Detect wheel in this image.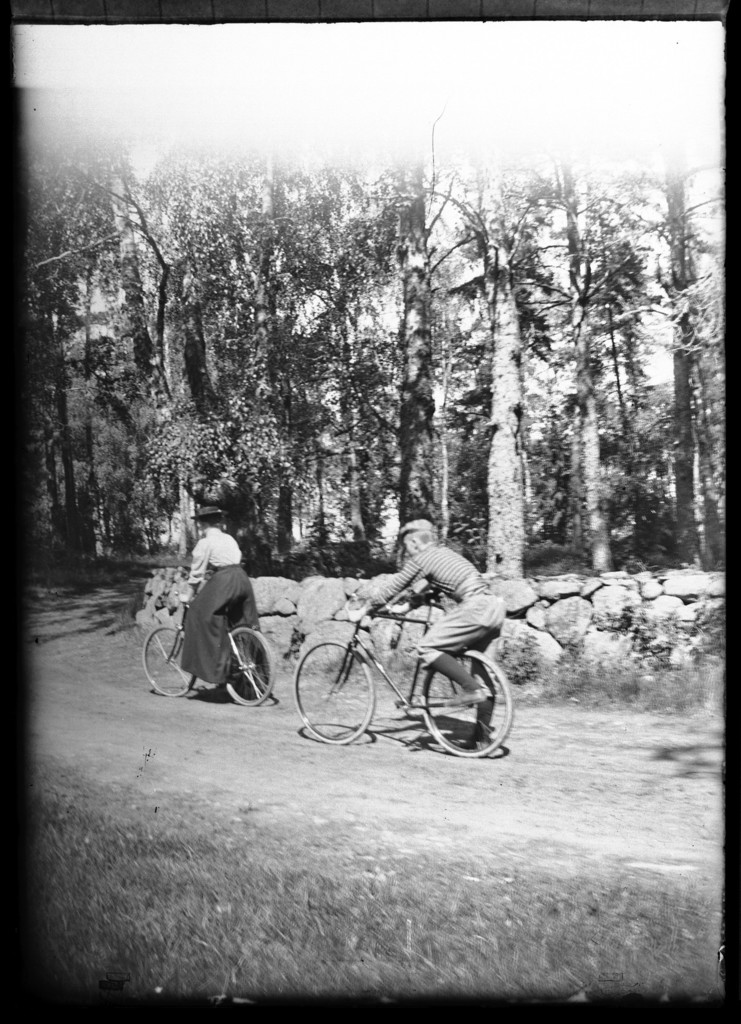
Detection: bbox(222, 636, 277, 704).
